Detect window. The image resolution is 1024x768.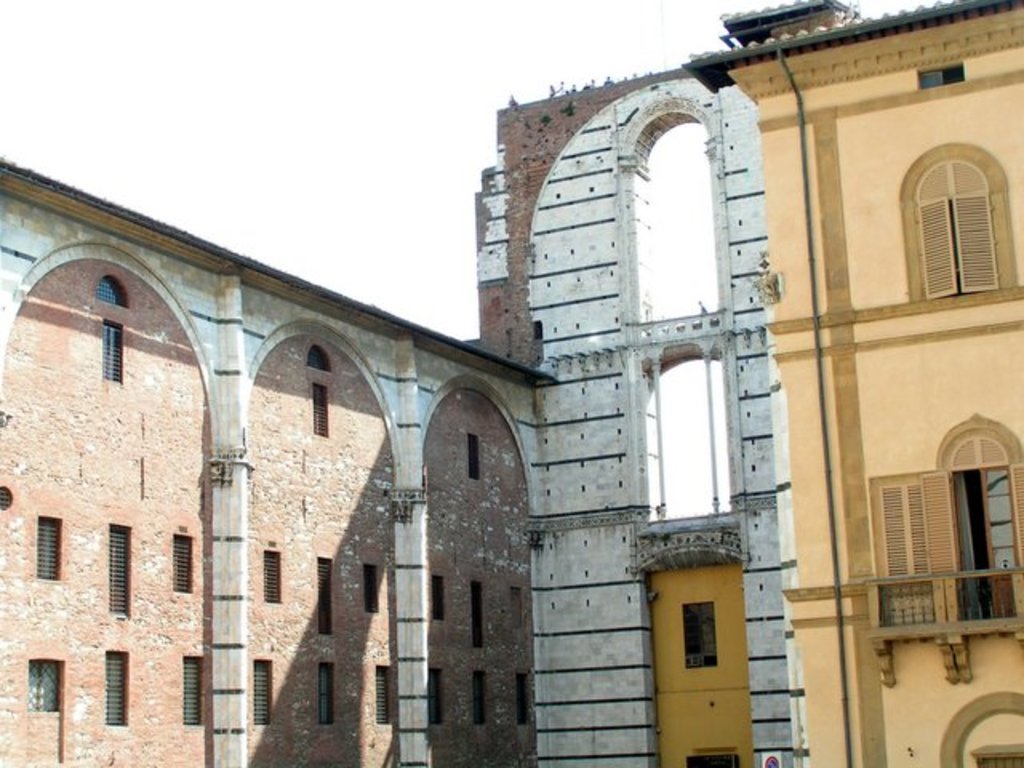
472/586/480/646.
